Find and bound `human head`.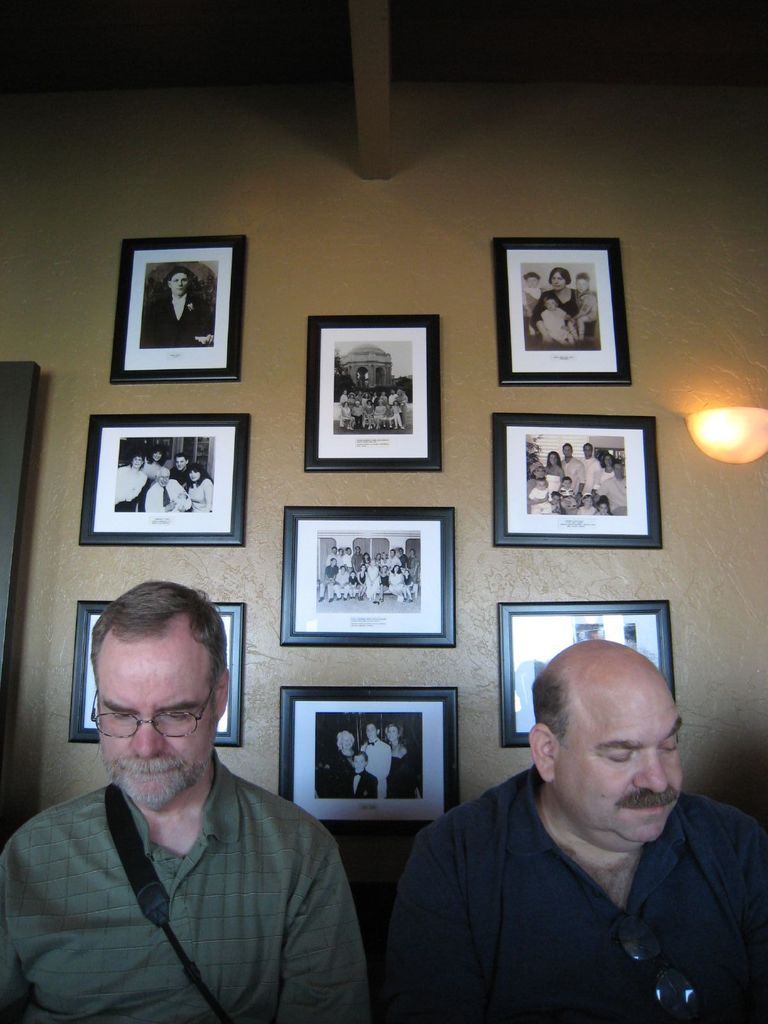
Bound: {"x1": 596, "y1": 497, "x2": 608, "y2": 515}.
